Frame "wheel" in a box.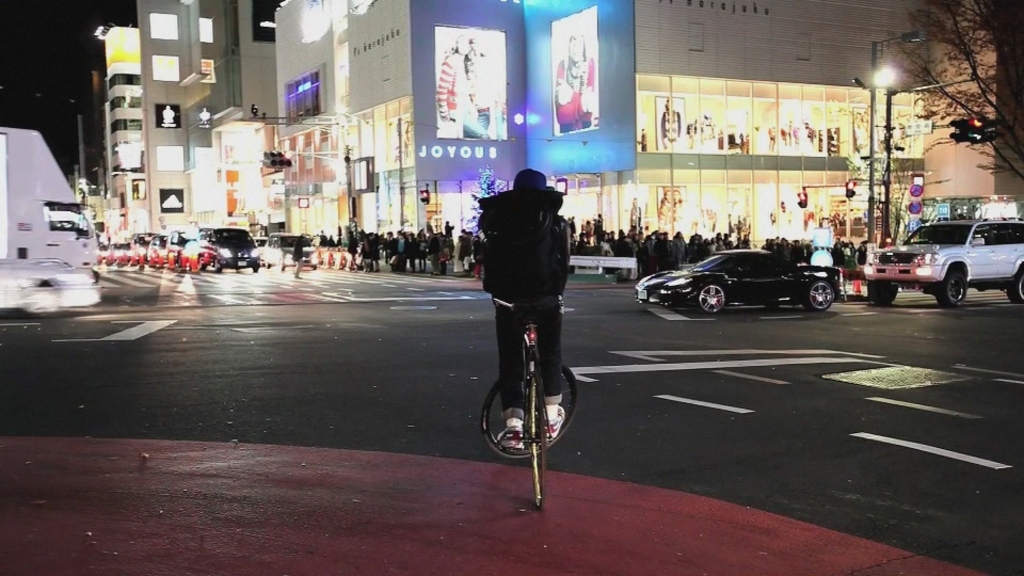
[left=869, top=284, right=897, bottom=305].
